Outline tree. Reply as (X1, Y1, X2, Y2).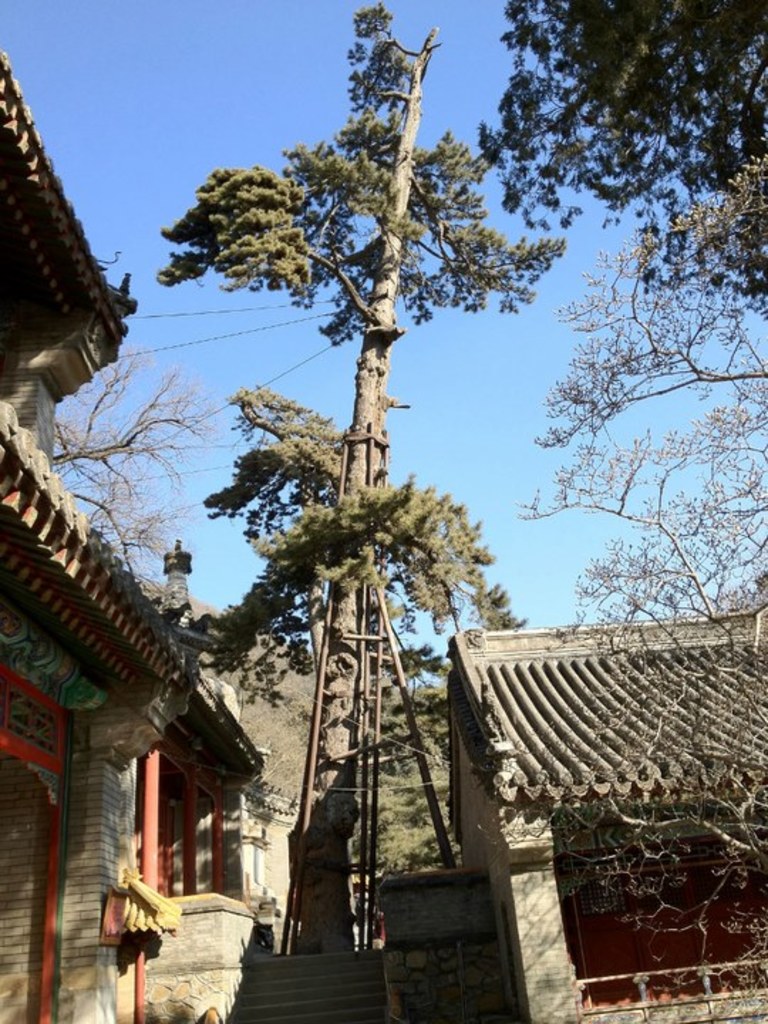
(43, 319, 233, 585).
